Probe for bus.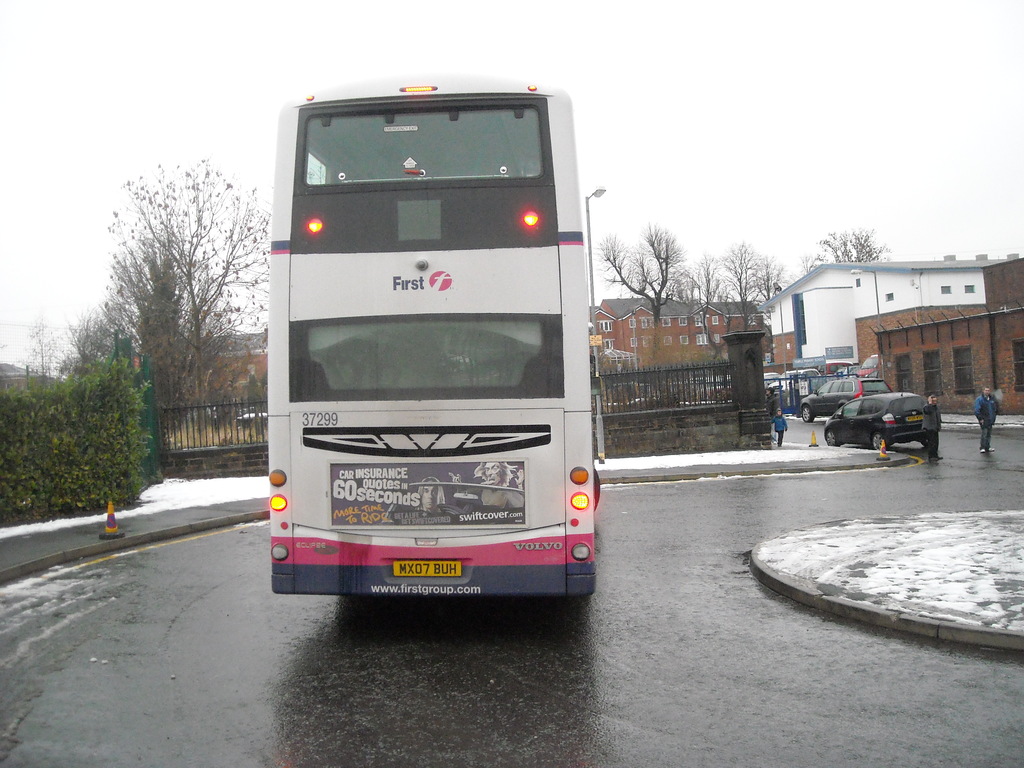
Probe result: left=266, top=77, right=600, bottom=598.
